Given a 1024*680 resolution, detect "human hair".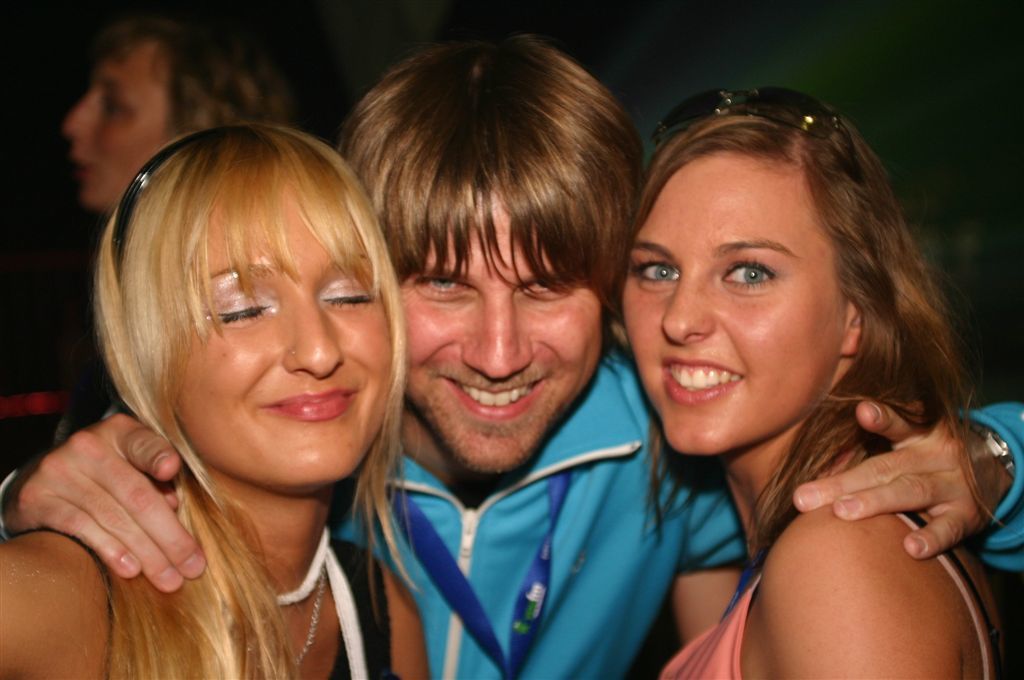
(left=333, top=35, right=647, bottom=317).
